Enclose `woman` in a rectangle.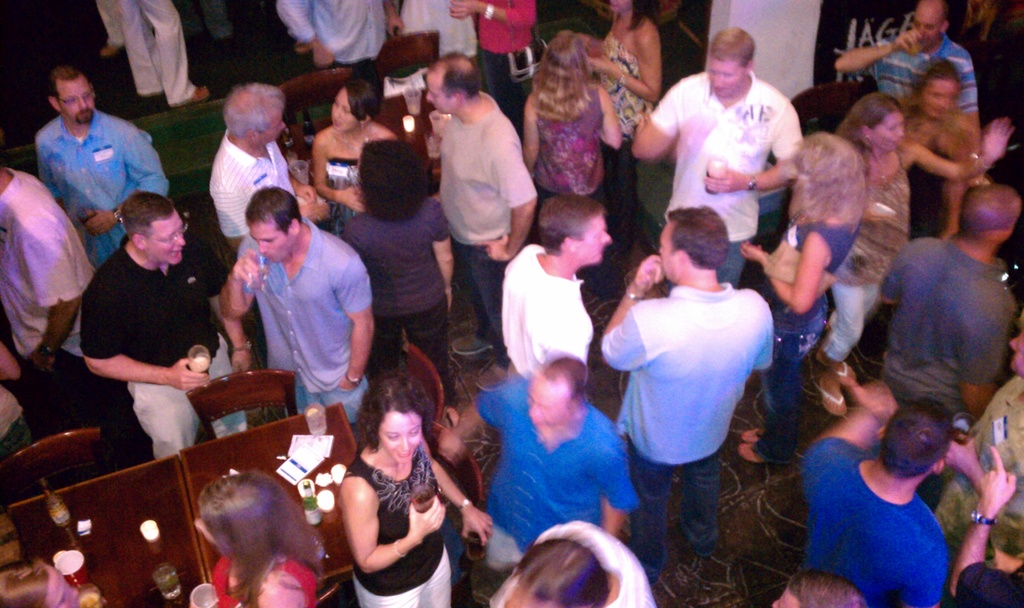
[304,57,403,224].
